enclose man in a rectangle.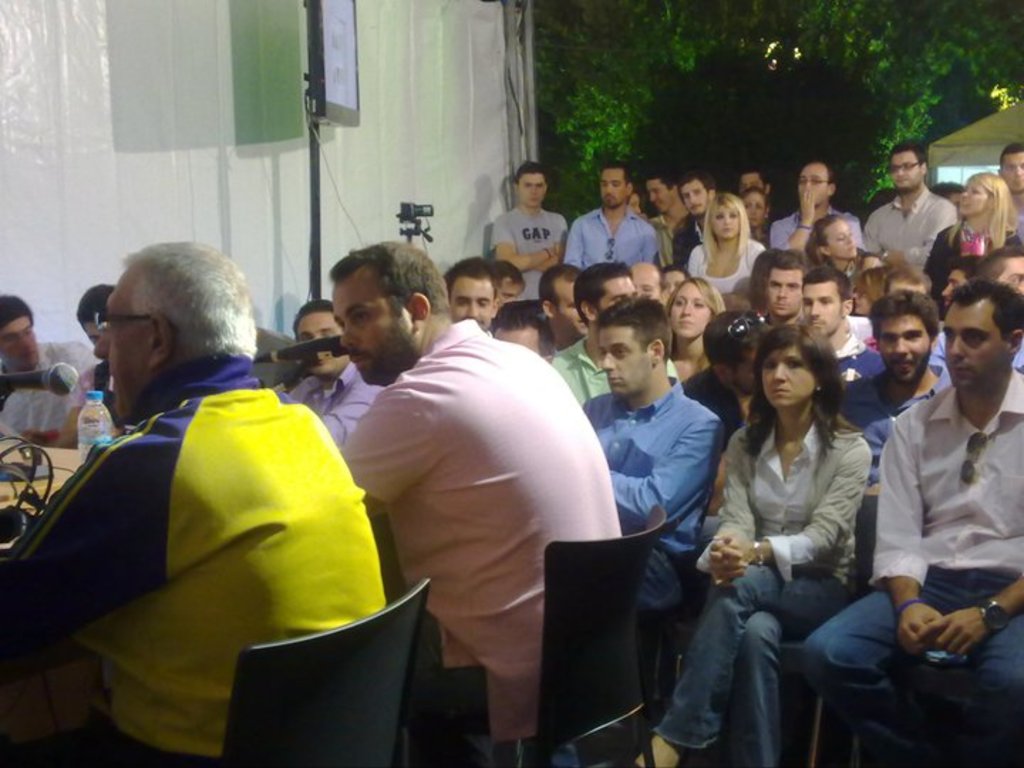
(left=943, top=247, right=1023, bottom=378).
